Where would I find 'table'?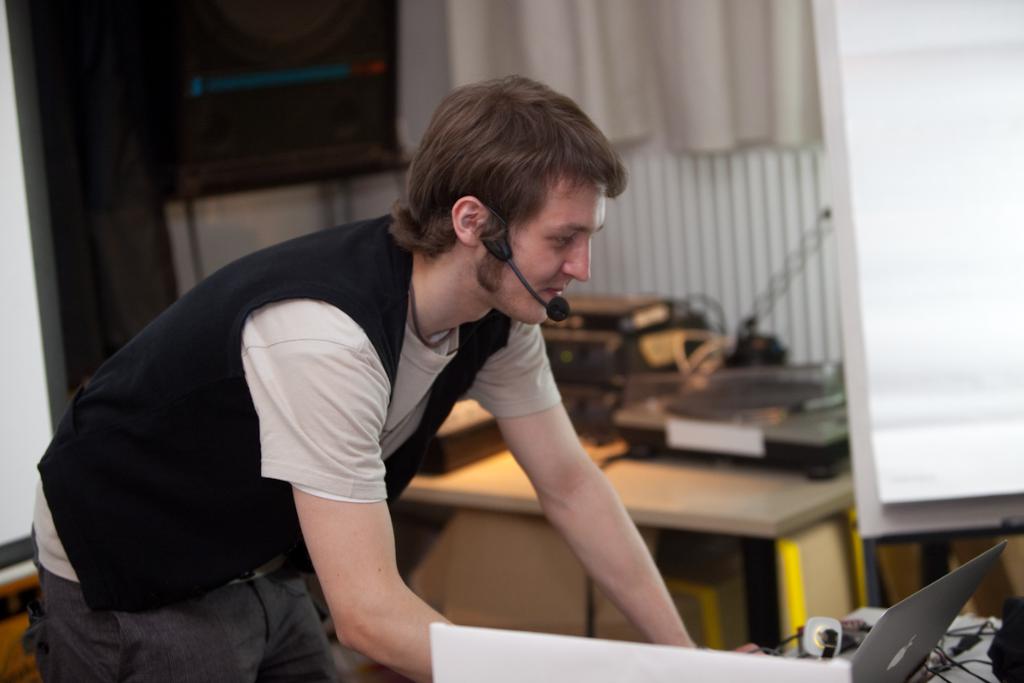
At 395 396 927 664.
